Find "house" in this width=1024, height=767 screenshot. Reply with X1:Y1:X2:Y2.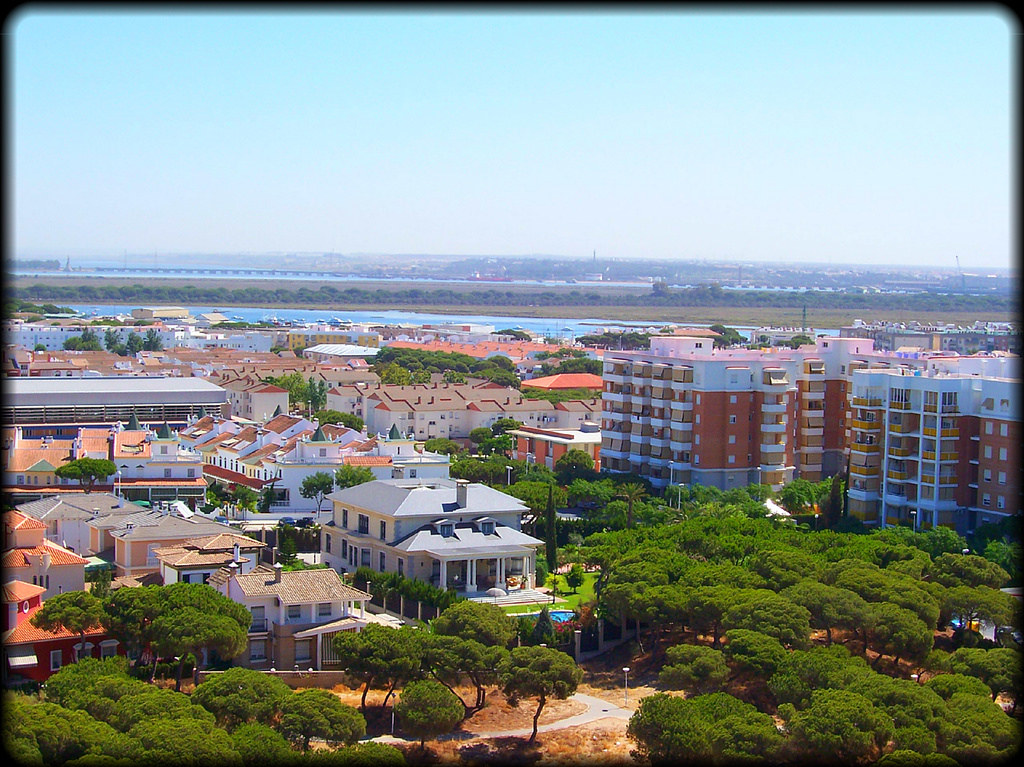
861:337:1018:541.
